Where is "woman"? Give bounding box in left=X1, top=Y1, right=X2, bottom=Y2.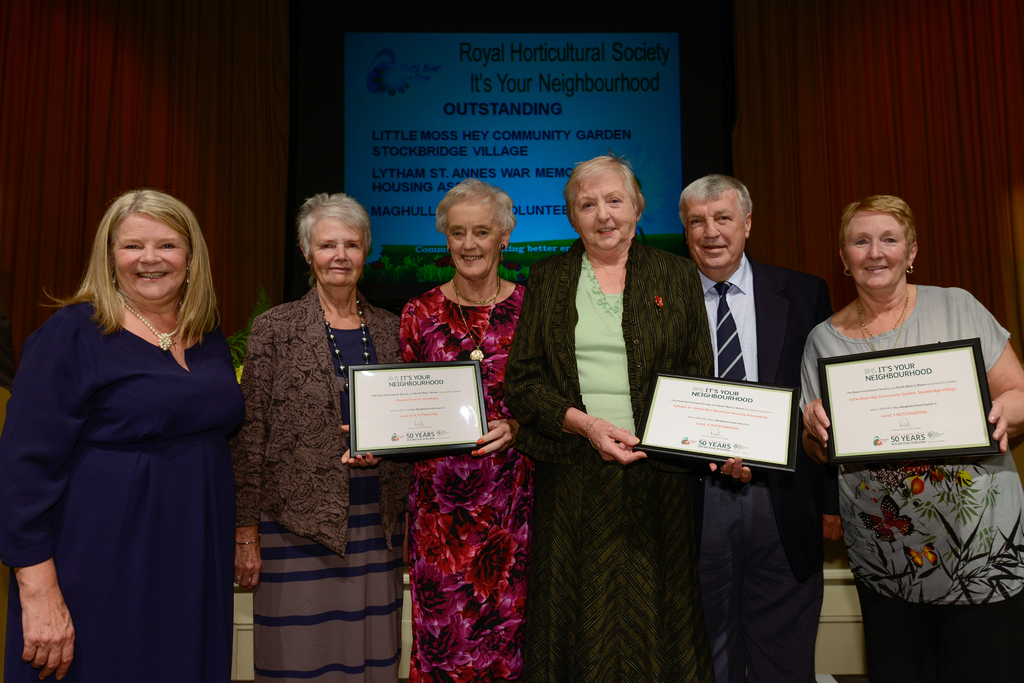
left=339, top=177, right=538, bottom=682.
